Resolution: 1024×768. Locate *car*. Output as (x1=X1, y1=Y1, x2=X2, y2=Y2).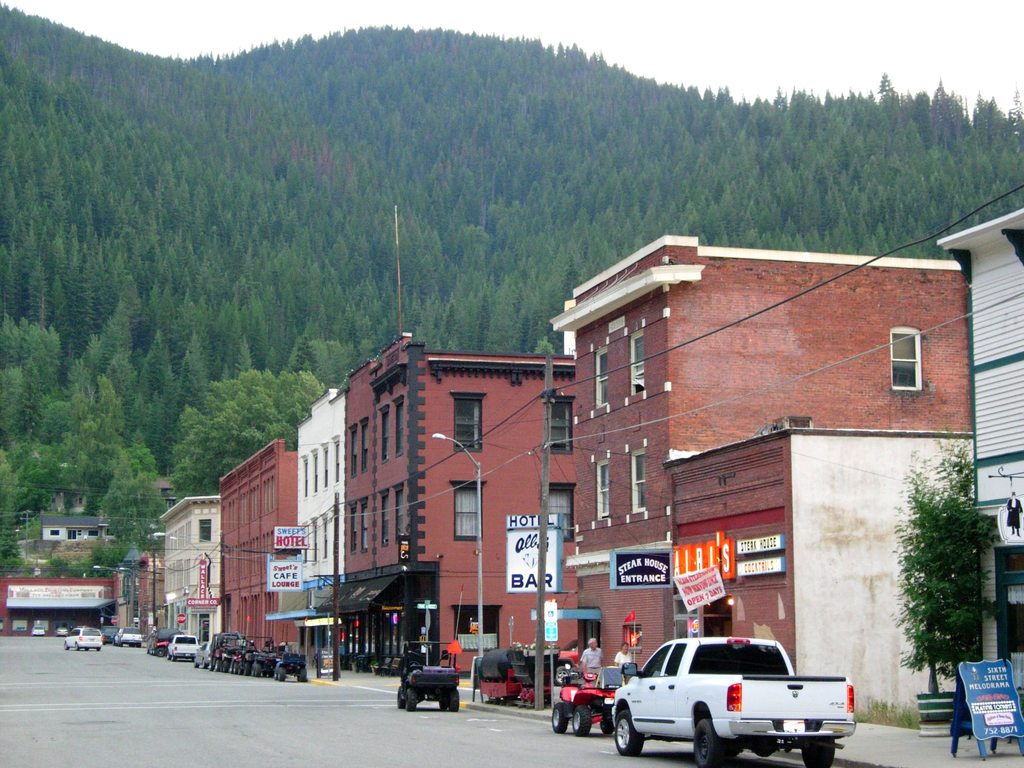
(x1=612, y1=643, x2=822, y2=748).
